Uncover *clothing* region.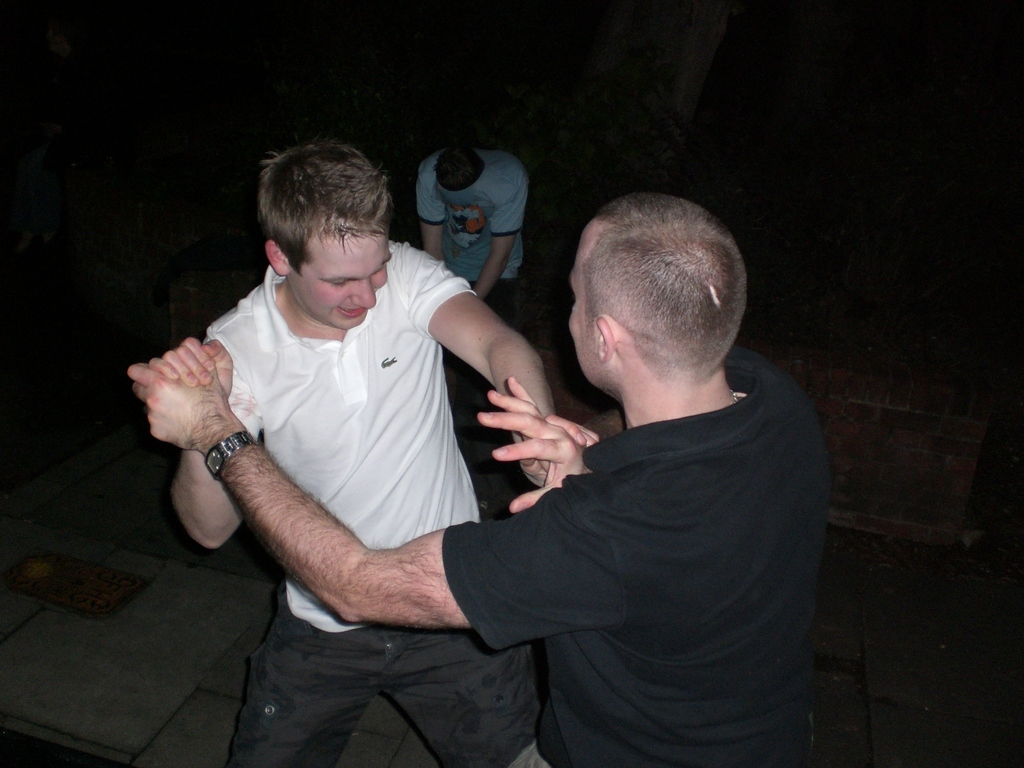
Uncovered: rect(235, 626, 535, 767).
